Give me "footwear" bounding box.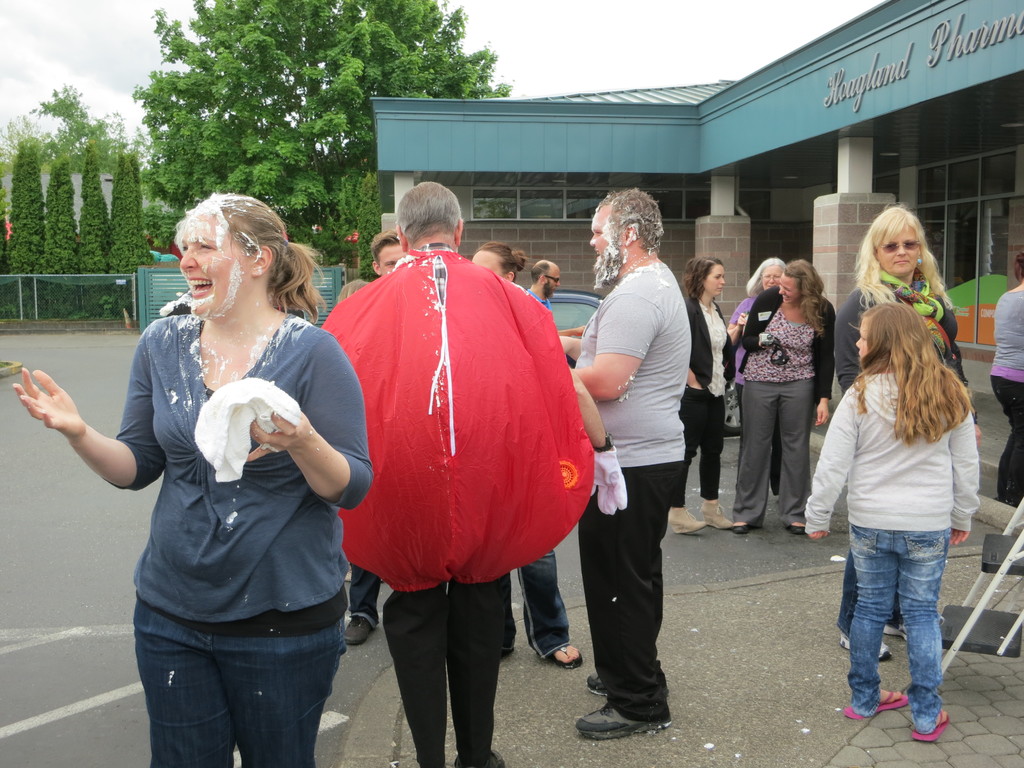
rect(341, 615, 371, 643).
